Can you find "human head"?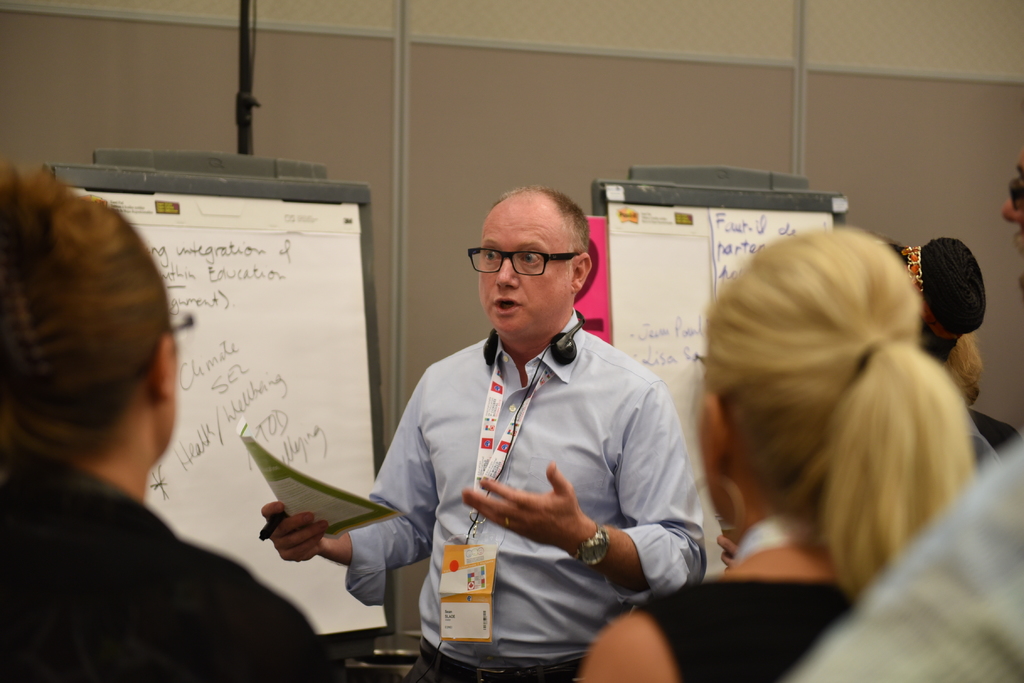
Yes, bounding box: (0, 167, 178, 462).
